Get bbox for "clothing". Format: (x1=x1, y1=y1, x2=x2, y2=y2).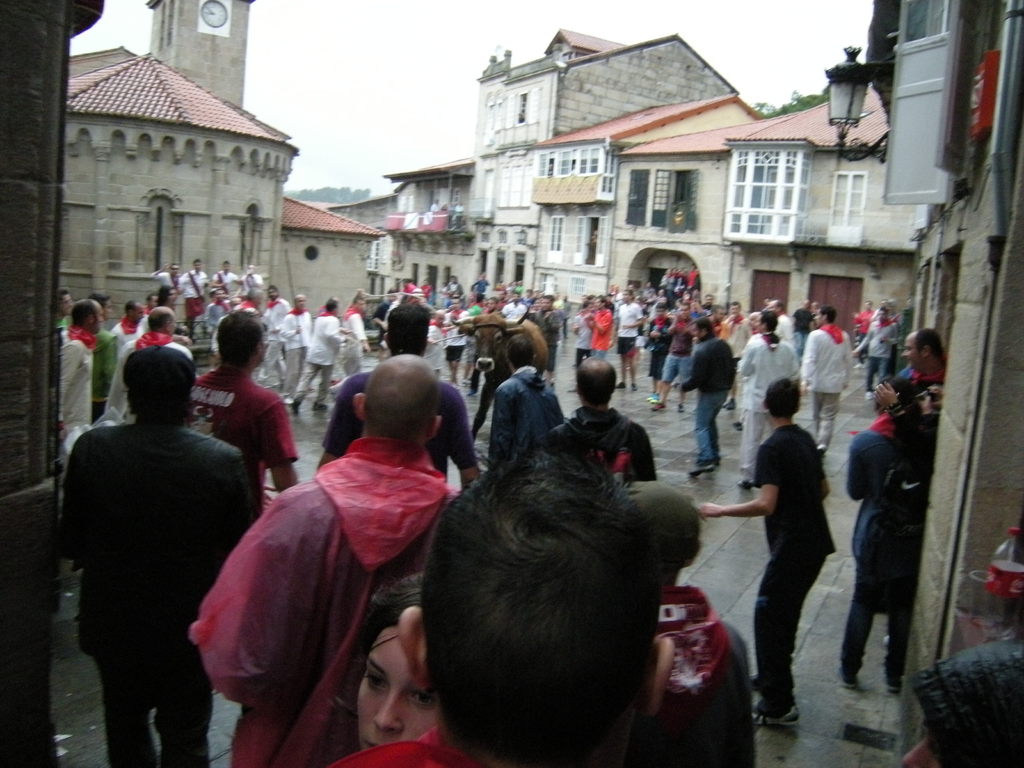
(x1=397, y1=292, x2=578, y2=360).
